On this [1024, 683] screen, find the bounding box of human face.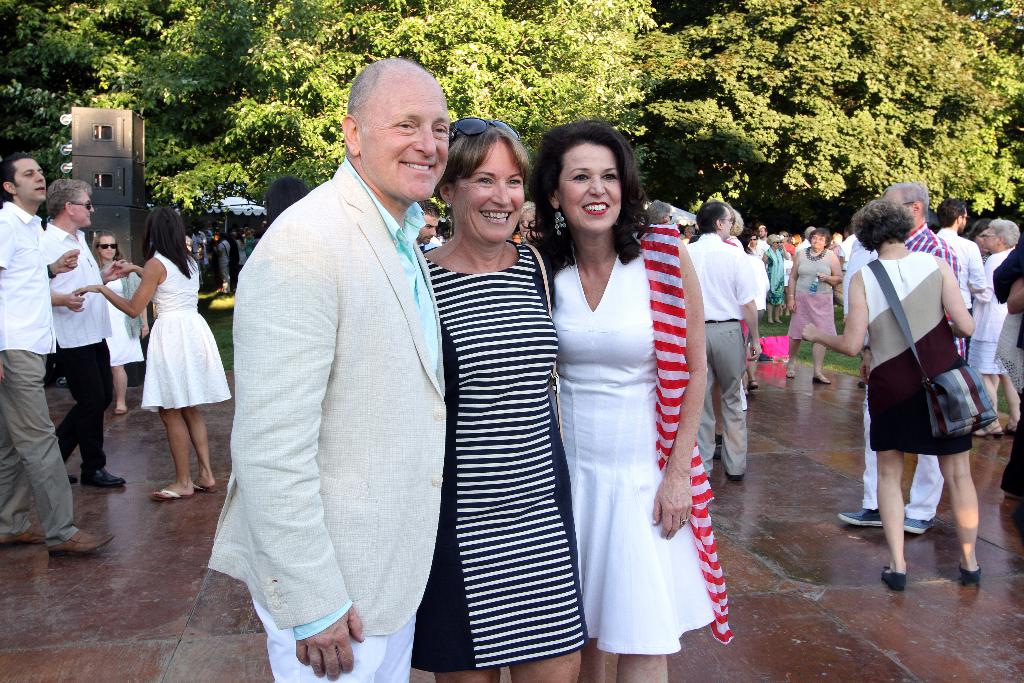
Bounding box: 417:215:436:245.
